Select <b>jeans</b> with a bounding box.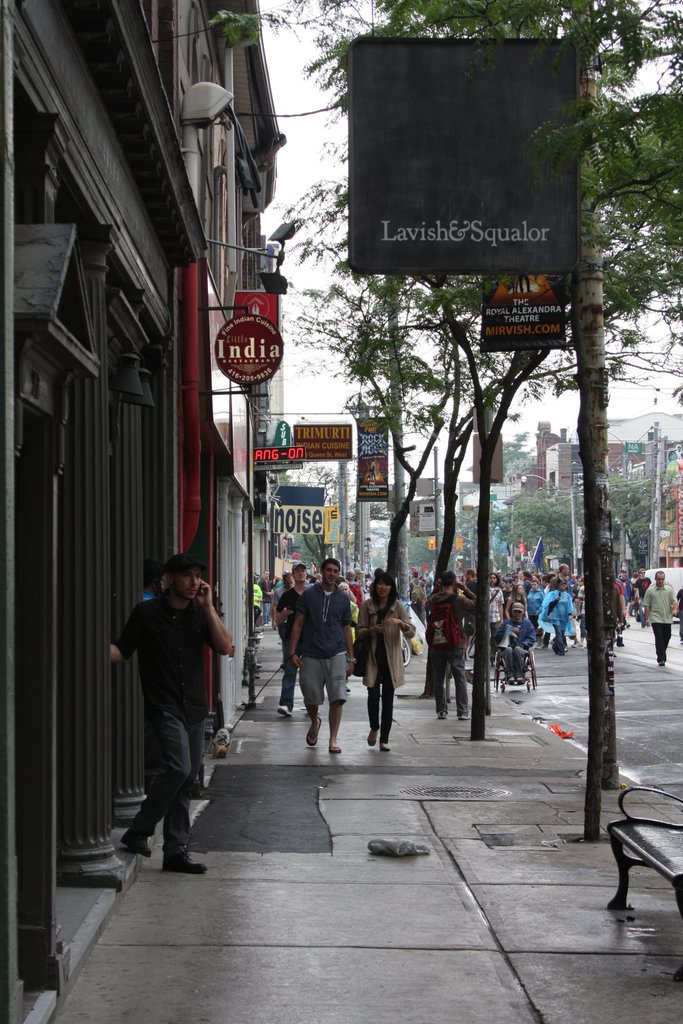
{"left": 127, "top": 716, "right": 201, "bottom": 878}.
